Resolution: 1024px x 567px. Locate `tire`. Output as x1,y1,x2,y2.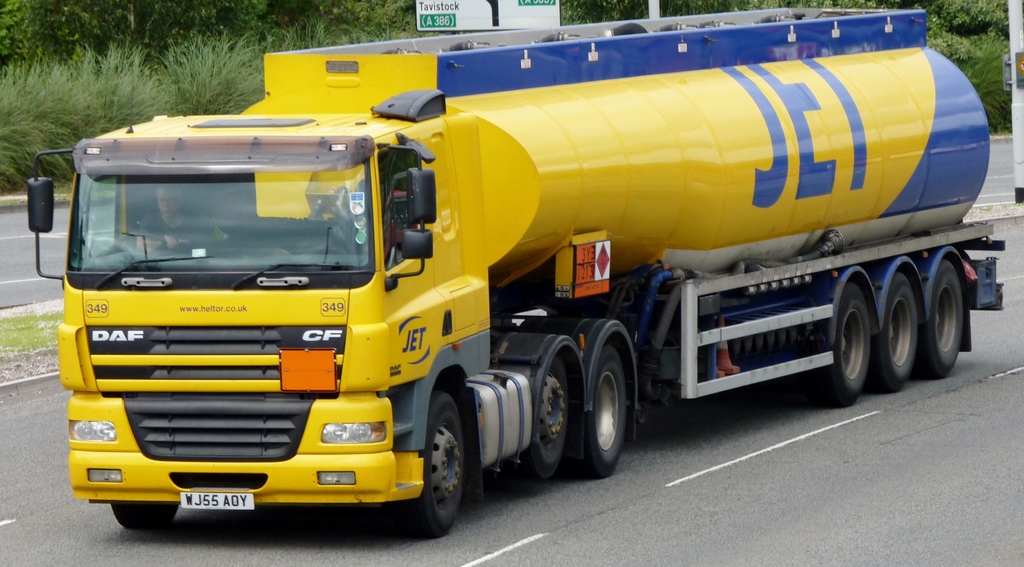
881,272,919,388.
